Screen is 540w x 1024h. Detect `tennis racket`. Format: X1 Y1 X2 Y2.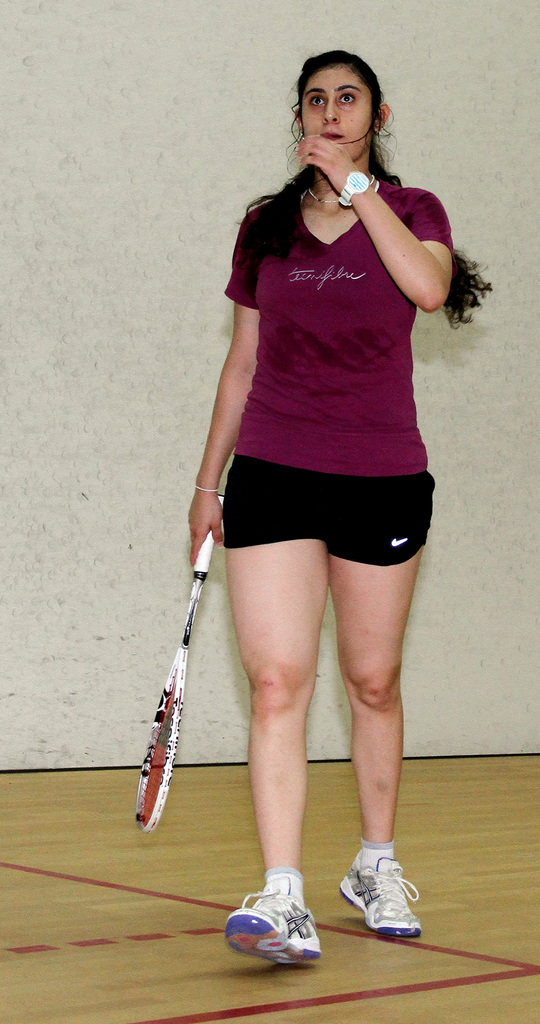
135 490 227 833.
